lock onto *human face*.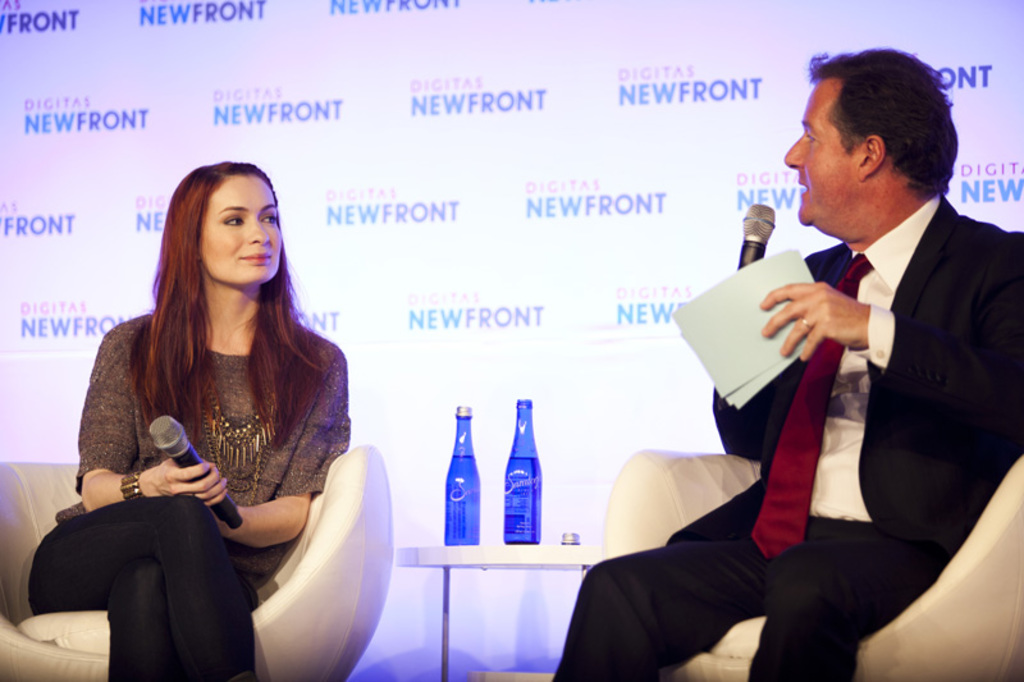
Locked: locate(782, 78, 859, 219).
